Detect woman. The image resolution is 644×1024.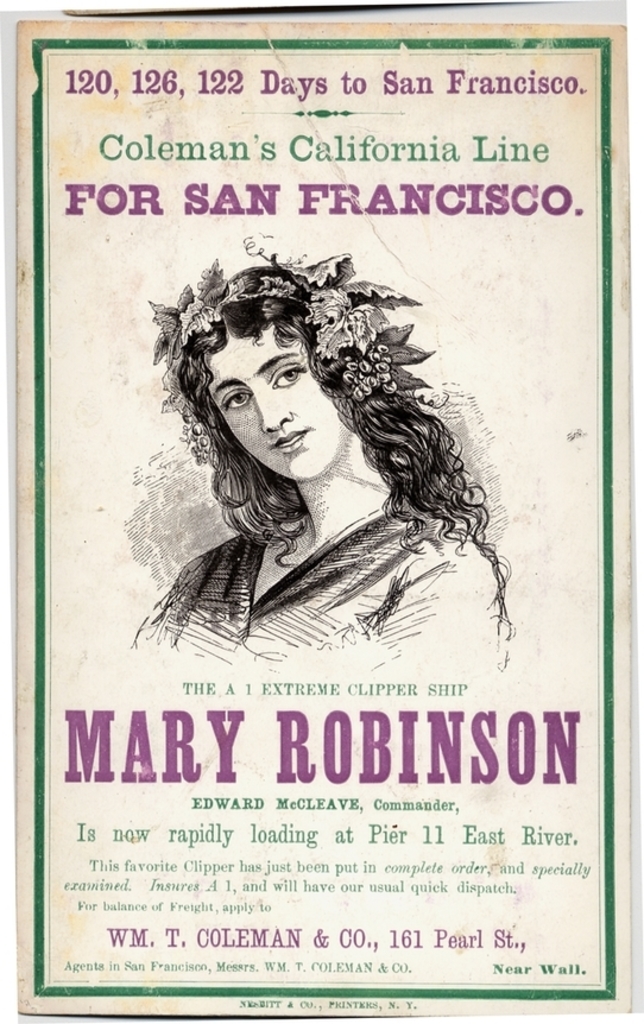
[left=114, top=238, right=538, bottom=725].
